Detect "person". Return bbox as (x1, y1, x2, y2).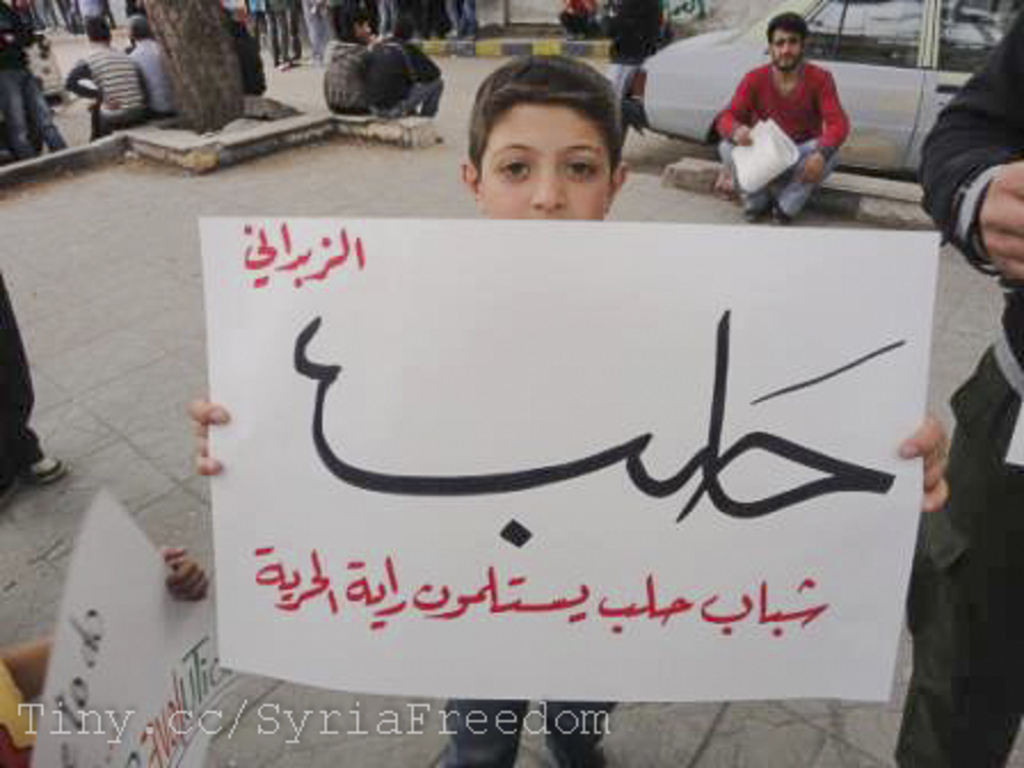
(322, 9, 375, 110).
